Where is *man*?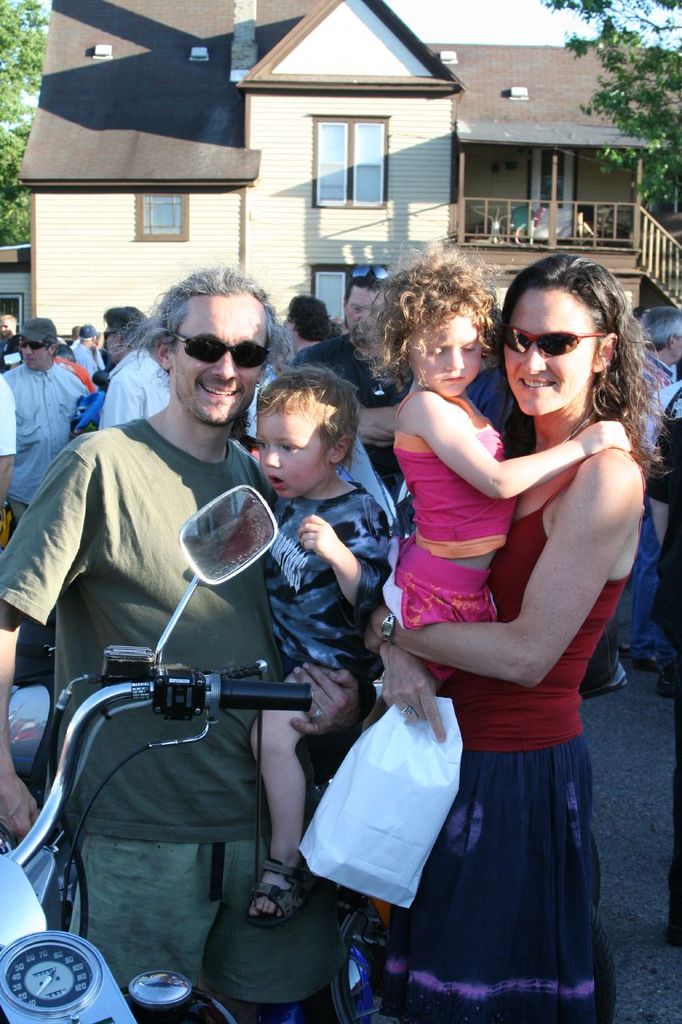
[29, 286, 357, 990].
